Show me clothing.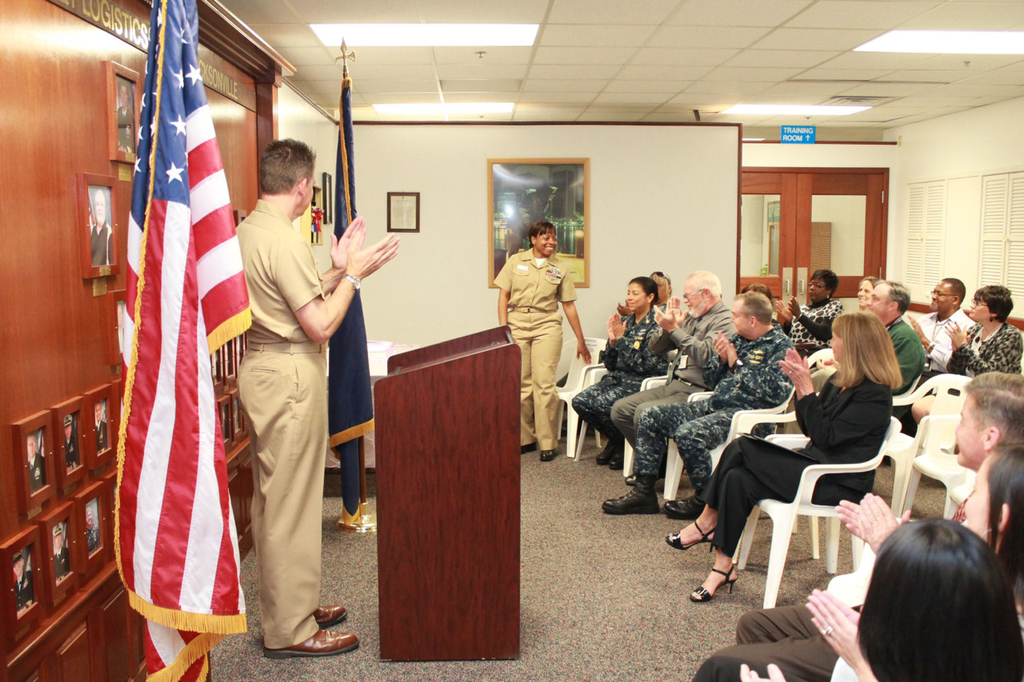
clothing is here: <box>250,197,330,352</box>.
